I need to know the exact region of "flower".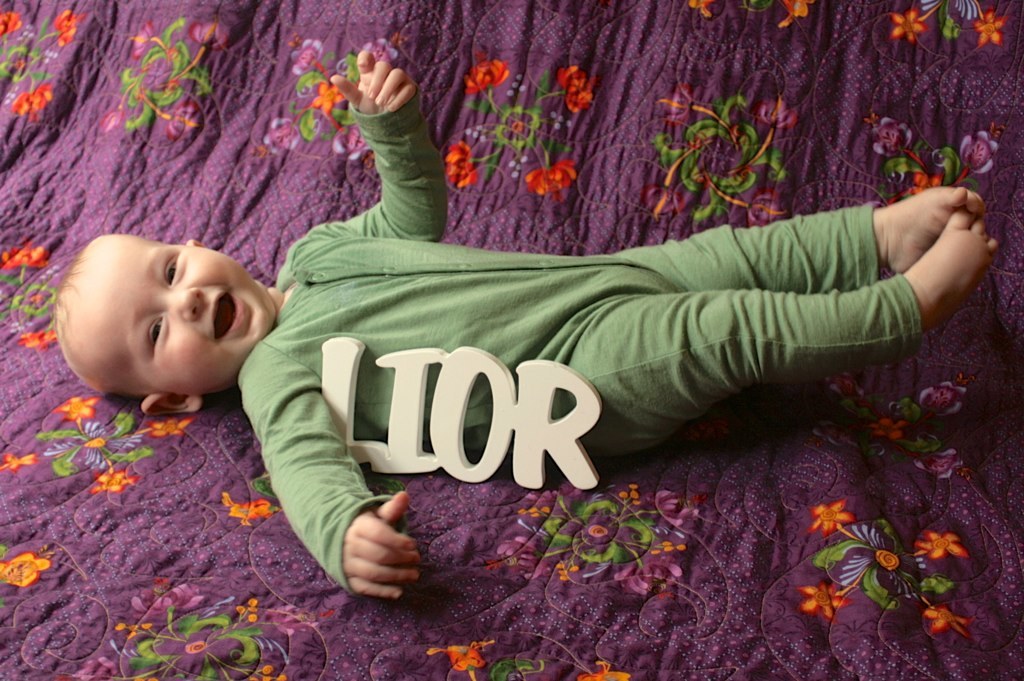
Region: Rect(147, 413, 186, 445).
